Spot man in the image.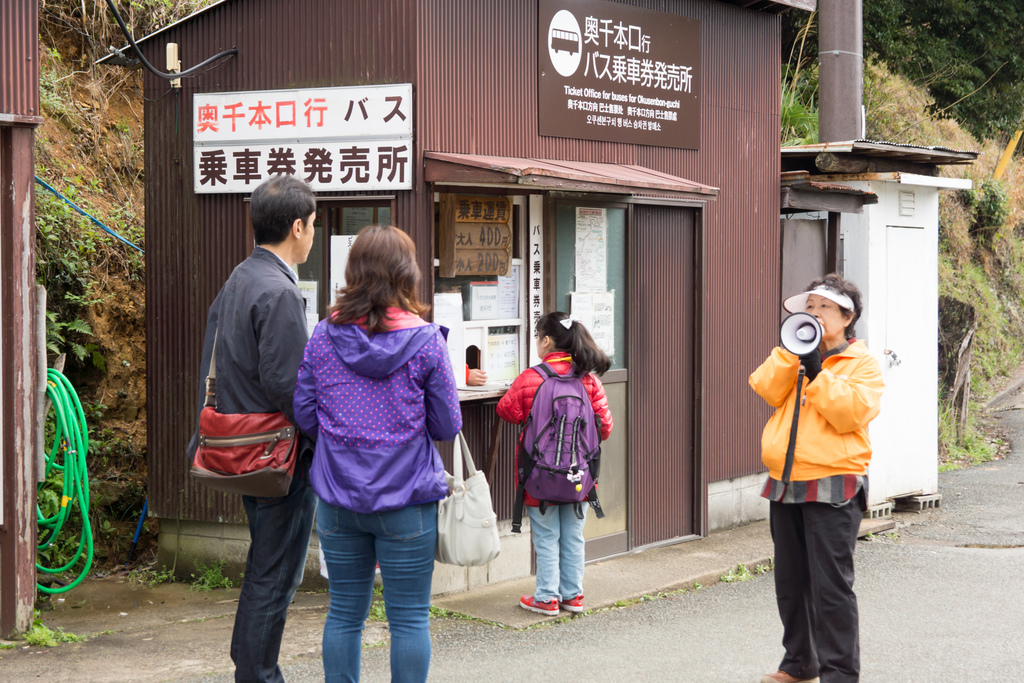
man found at box=[182, 176, 321, 632].
